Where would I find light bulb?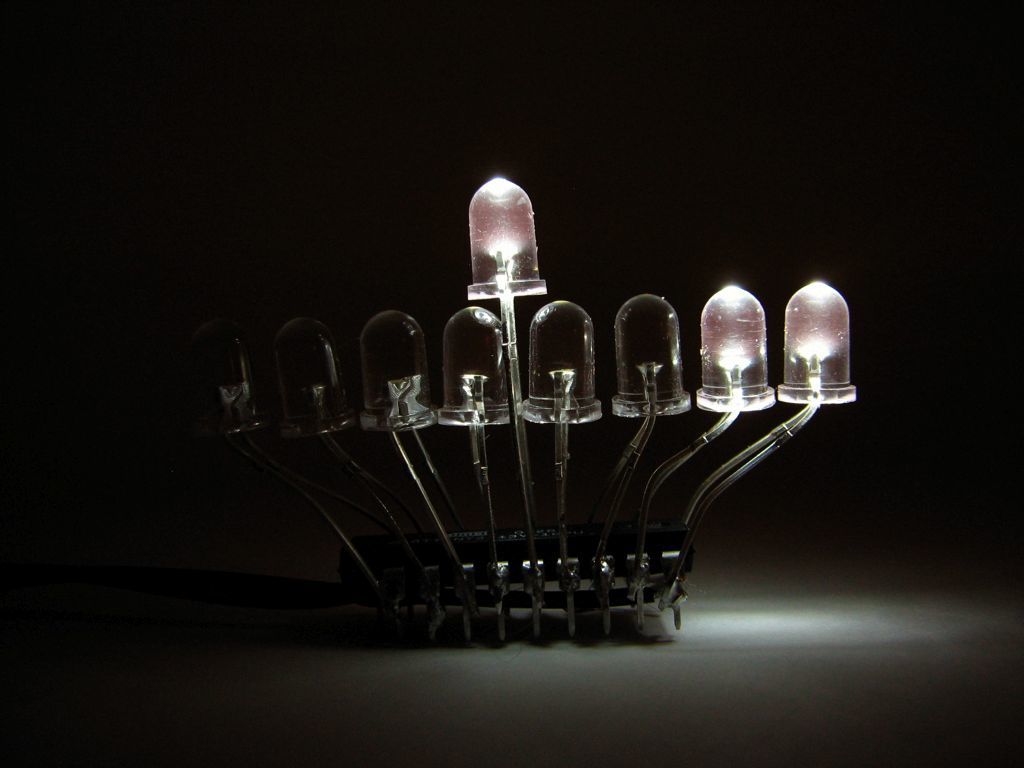
At [left=783, top=279, right=859, bottom=421].
